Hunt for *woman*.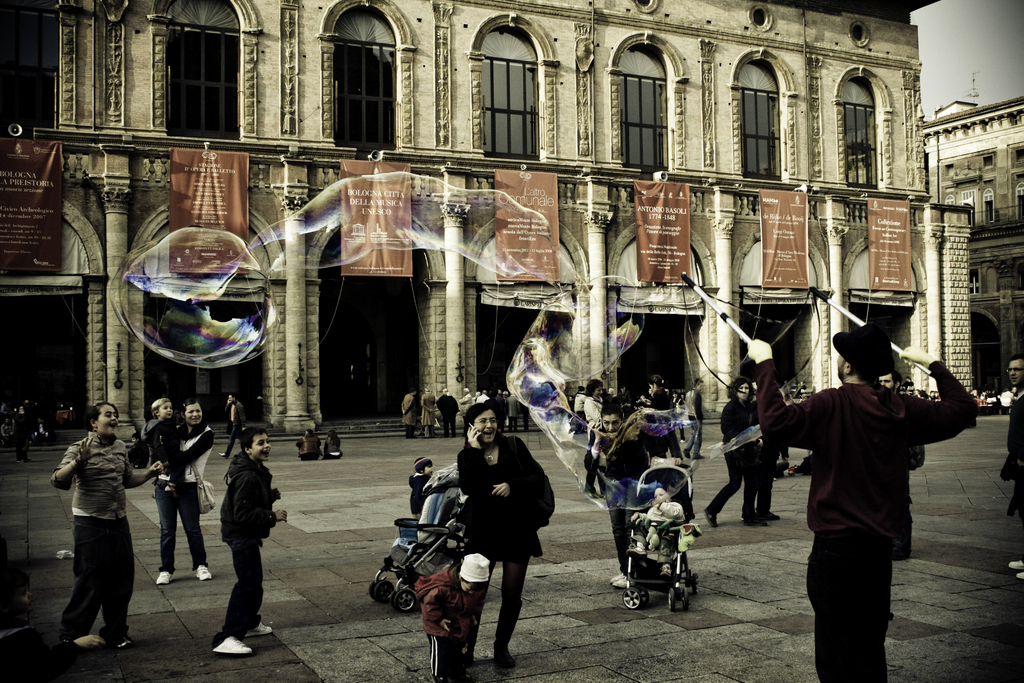
Hunted down at [x1=582, y1=403, x2=656, y2=588].
